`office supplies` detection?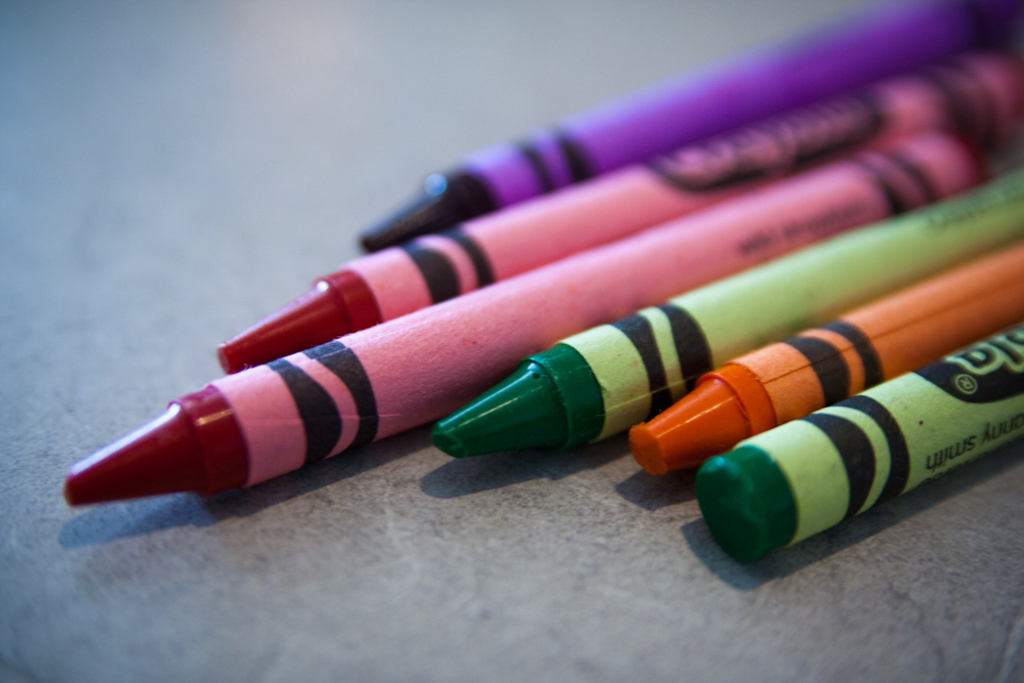
bbox(702, 329, 1018, 560)
